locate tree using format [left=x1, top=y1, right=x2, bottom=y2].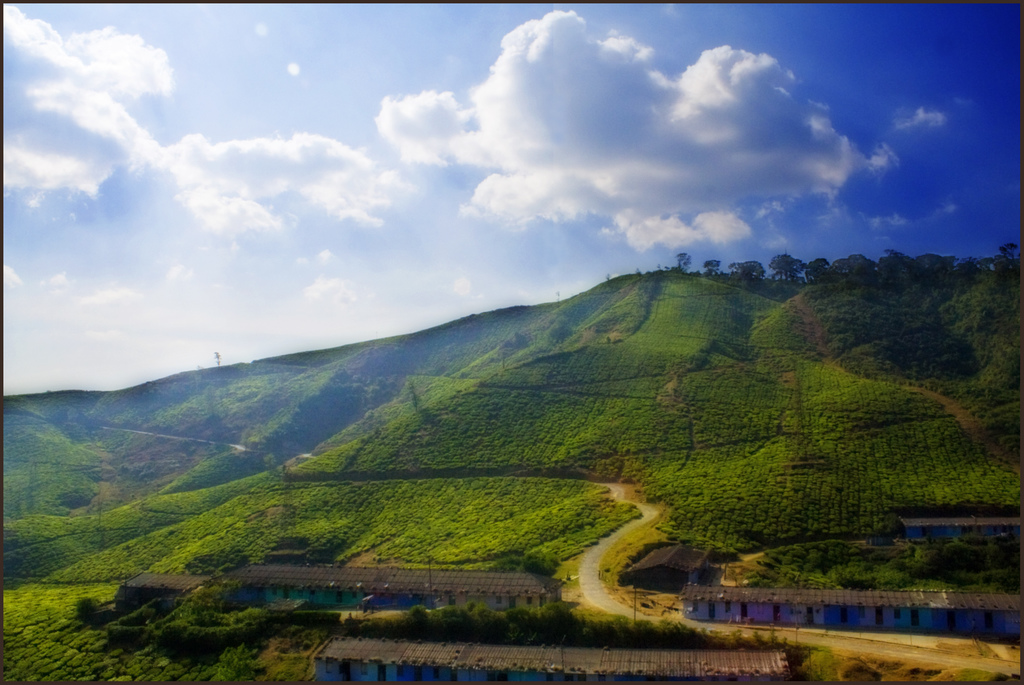
[left=703, top=255, right=724, bottom=275].
